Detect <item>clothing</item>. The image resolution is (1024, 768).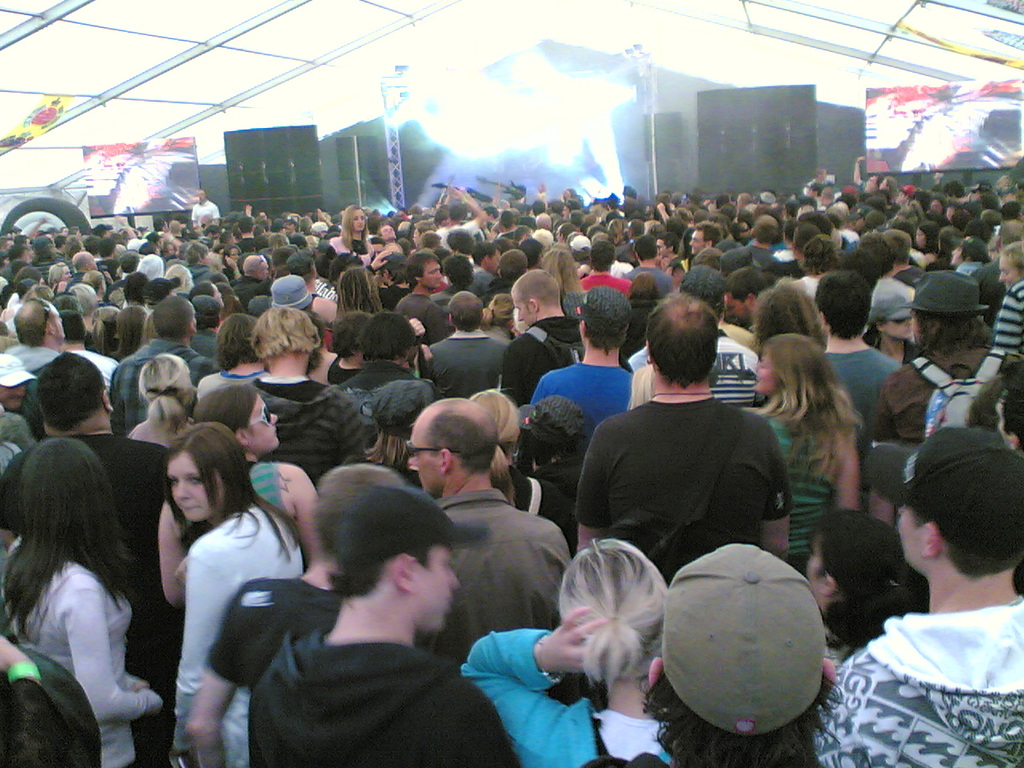
(587, 392, 793, 587).
